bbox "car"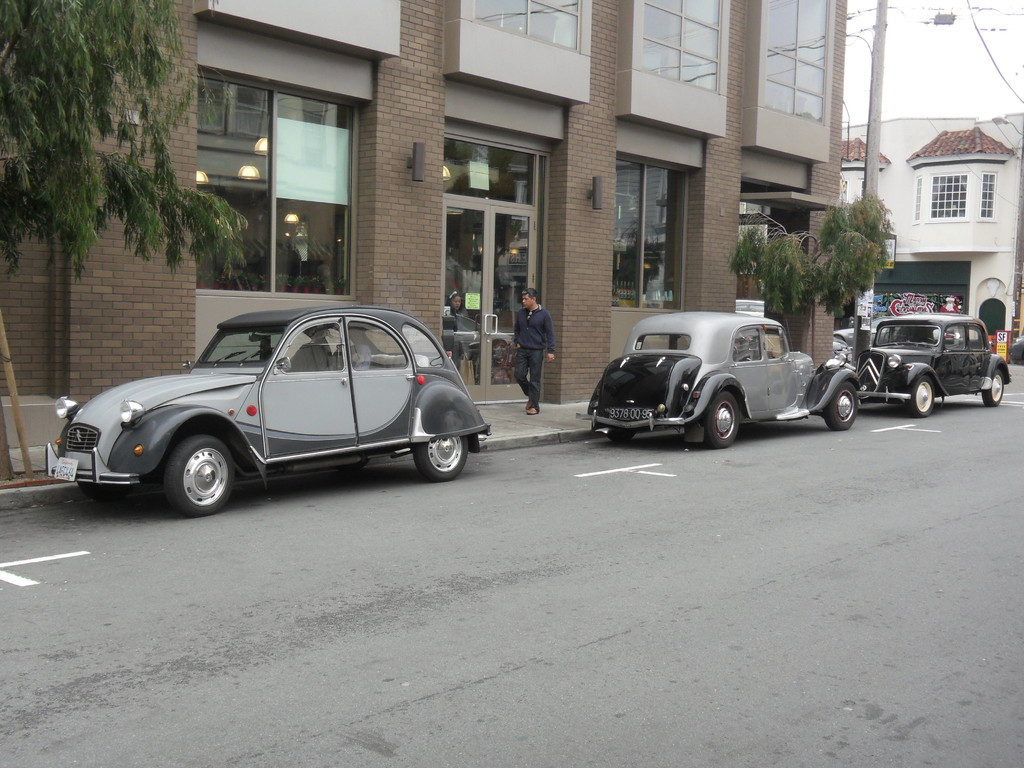
bbox=[842, 307, 1005, 414]
